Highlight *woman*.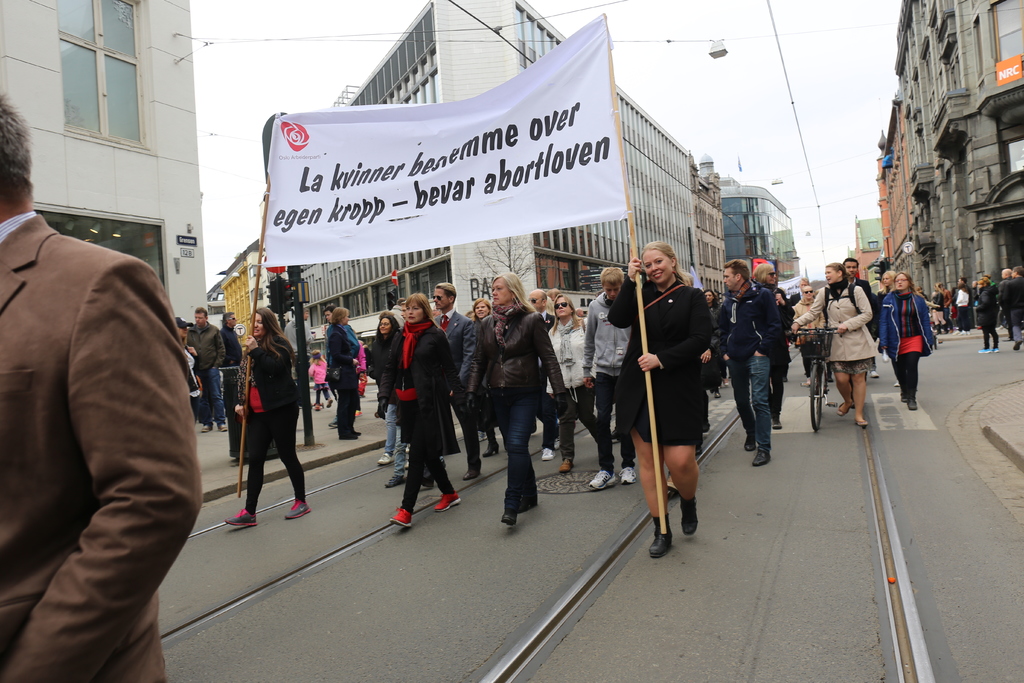
Highlighted region: 221/311/300/532.
